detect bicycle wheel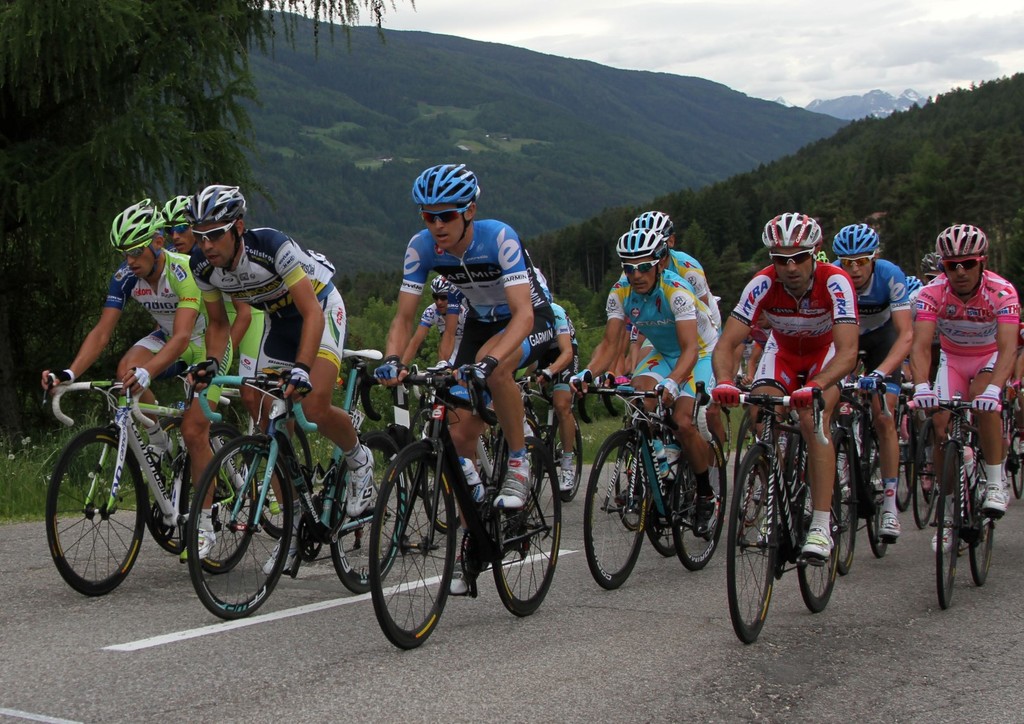
<bbox>48, 425, 150, 596</bbox>
